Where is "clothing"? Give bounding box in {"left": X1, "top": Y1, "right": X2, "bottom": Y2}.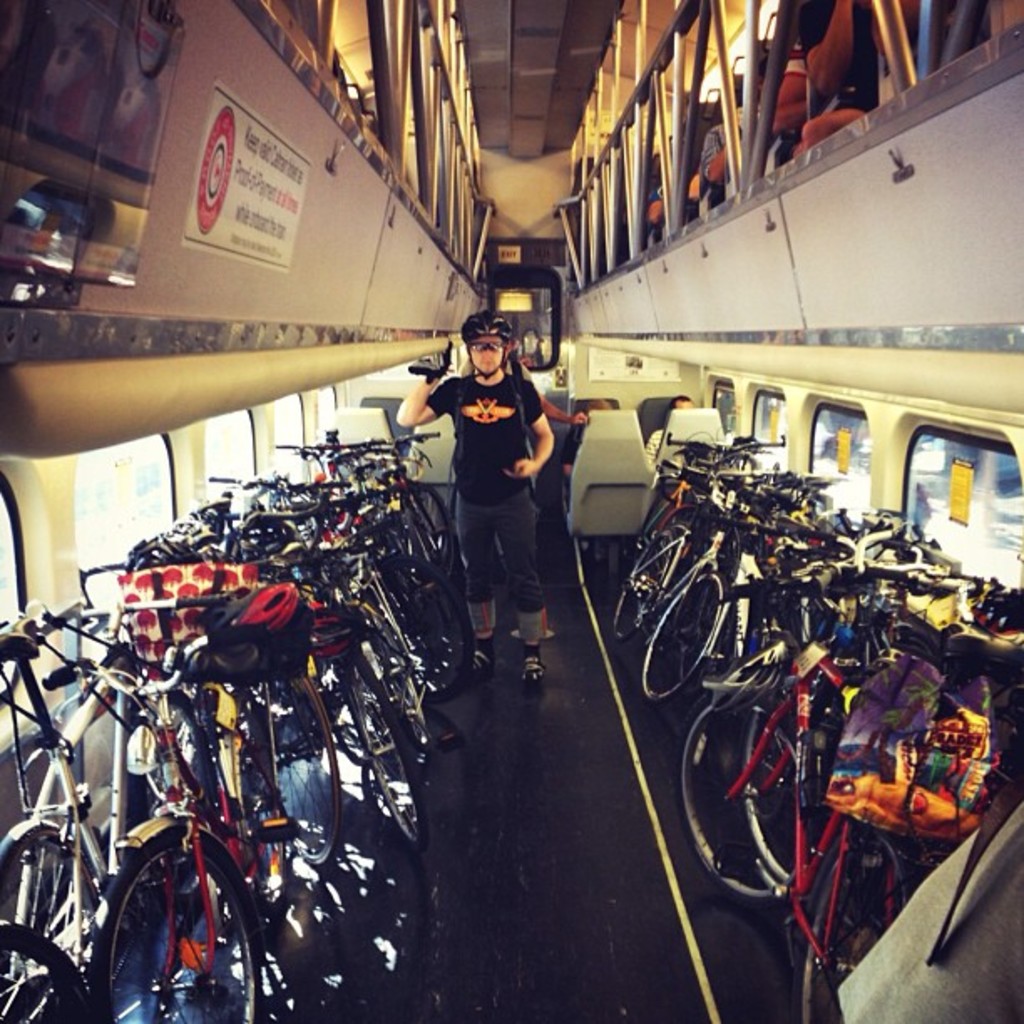
{"left": 694, "top": 120, "right": 740, "bottom": 197}.
